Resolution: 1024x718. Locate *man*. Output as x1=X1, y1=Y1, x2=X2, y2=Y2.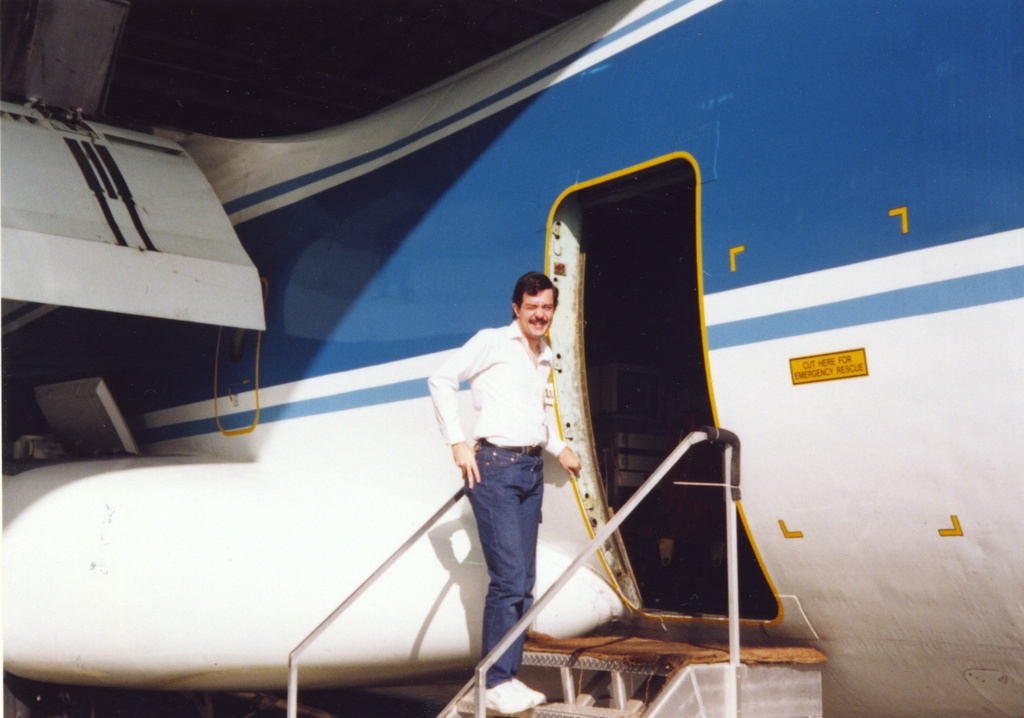
x1=436, y1=249, x2=591, y2=687.
